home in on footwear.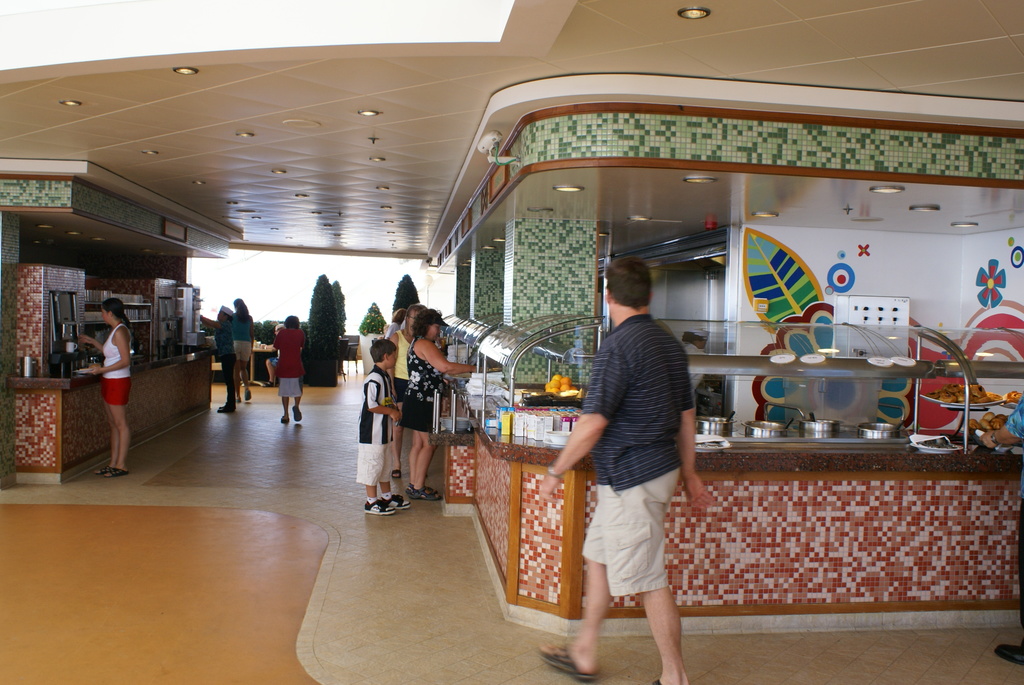
Homed in at detection(364, 497, 399, 516).
